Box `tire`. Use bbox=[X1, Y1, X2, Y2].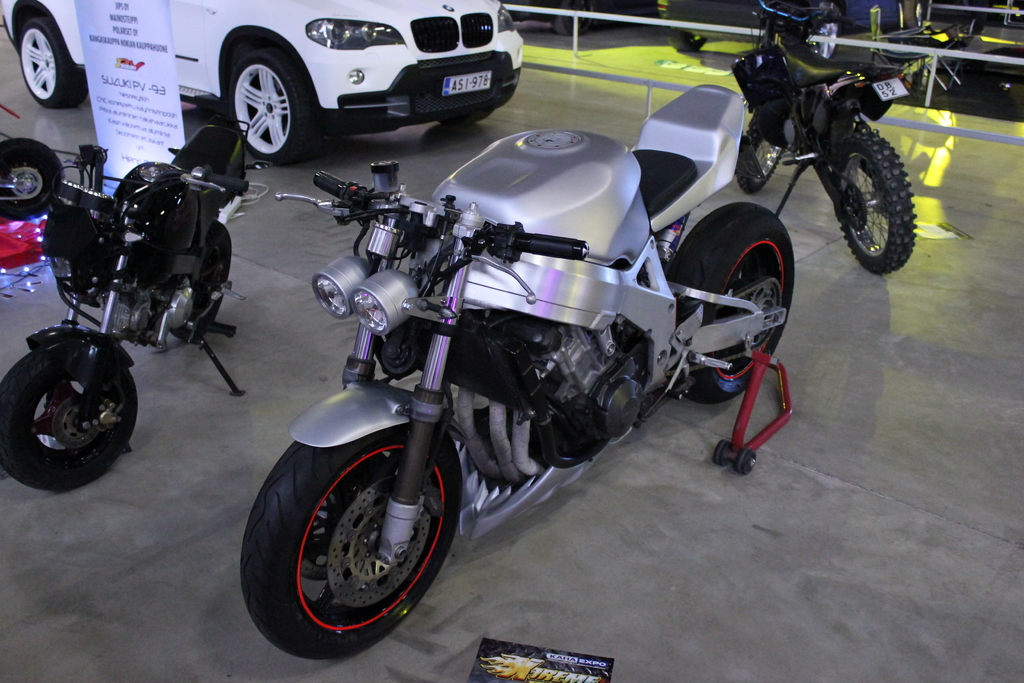
bbox=[438, 99, 499, 129].
